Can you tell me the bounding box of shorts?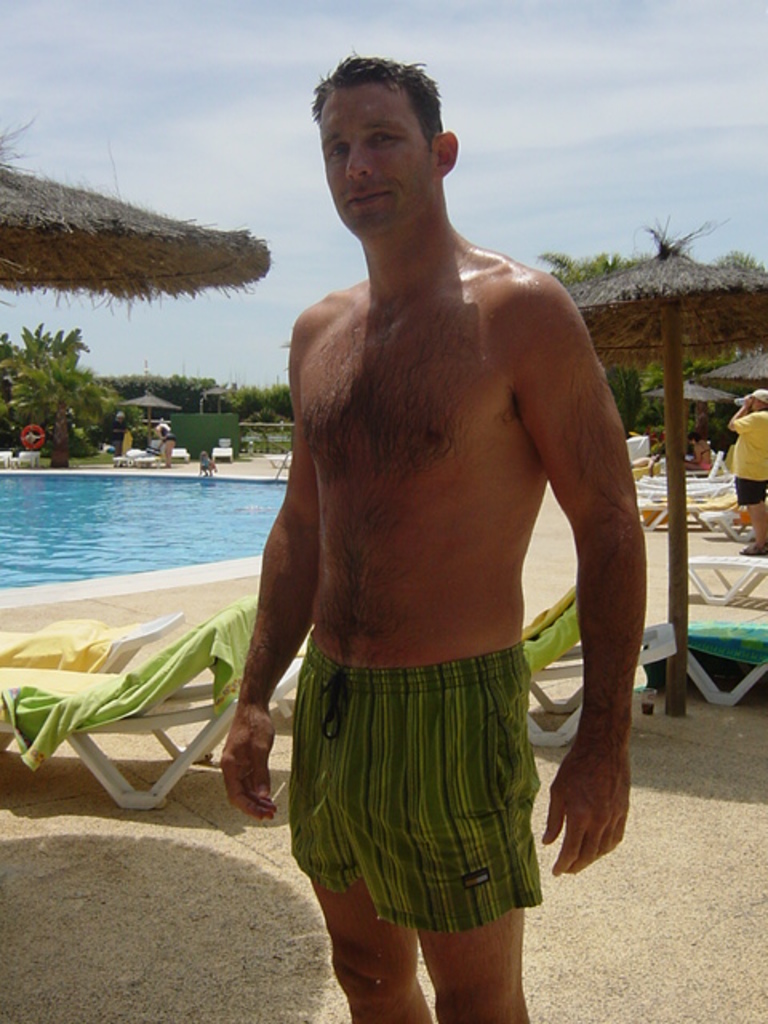
x1=730 y1=475 x2=766 y2=504.
